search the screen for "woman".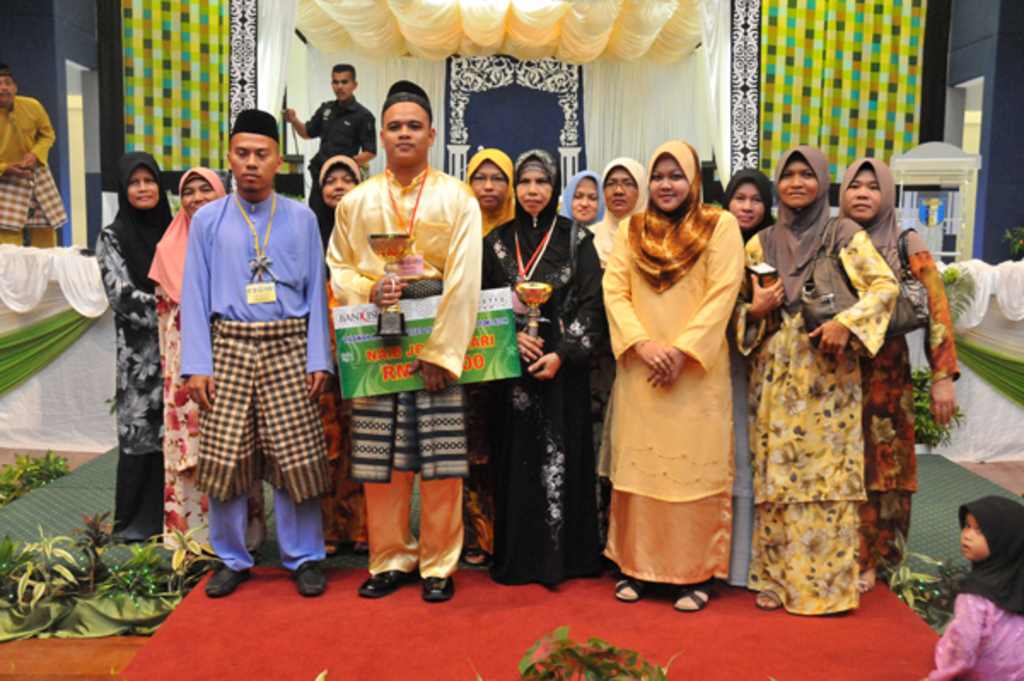
Found at Rect(481, 143, 614, 589).
